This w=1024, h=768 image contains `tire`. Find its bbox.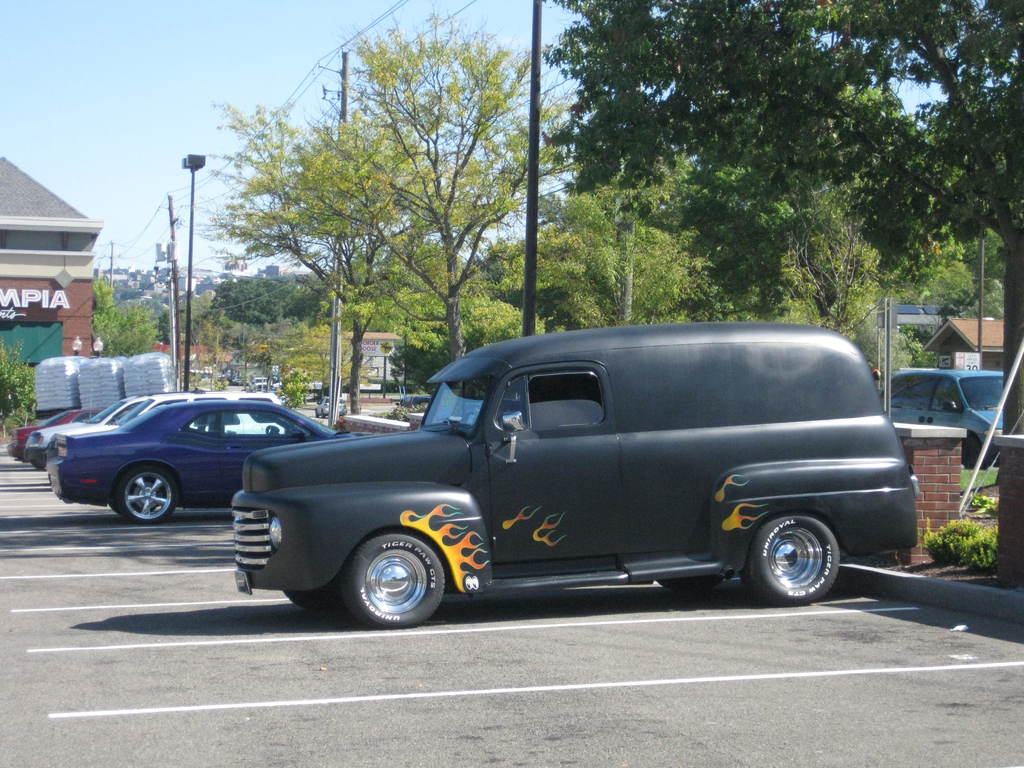
box=[739, 514, 840, 606].
